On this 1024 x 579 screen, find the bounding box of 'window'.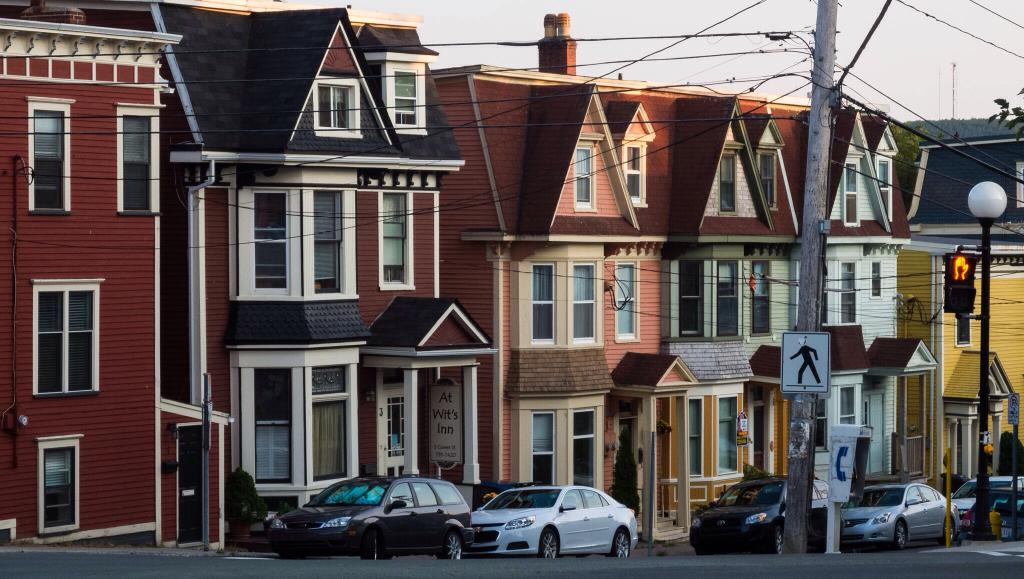
Bounding box: bbox=(28, 99, 76, 210).
